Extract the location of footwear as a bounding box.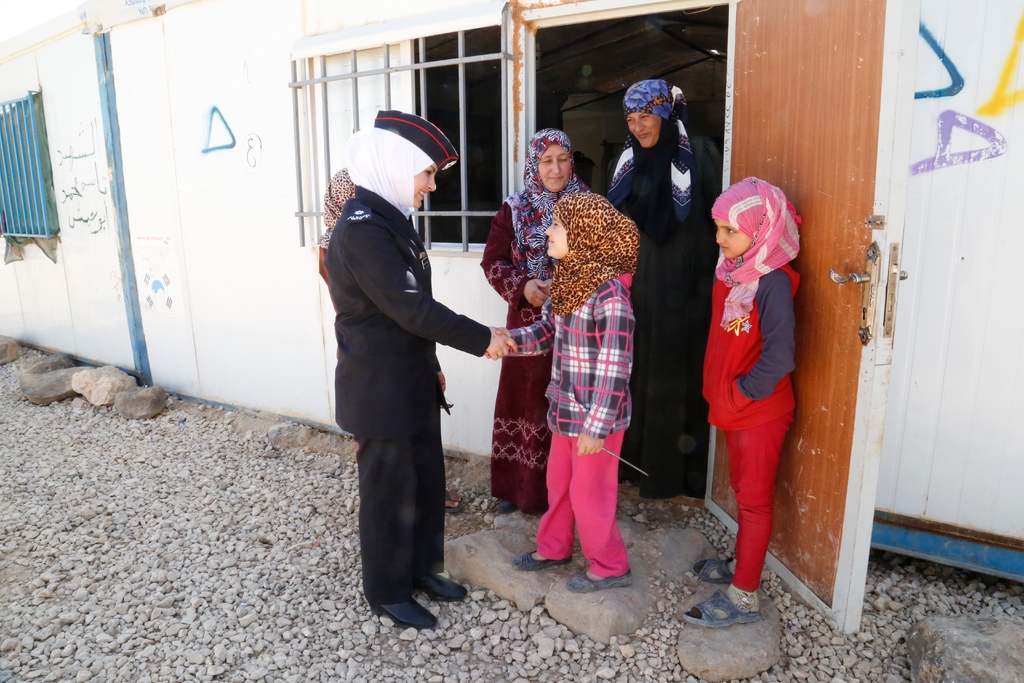
447, 487, 461, 513.
